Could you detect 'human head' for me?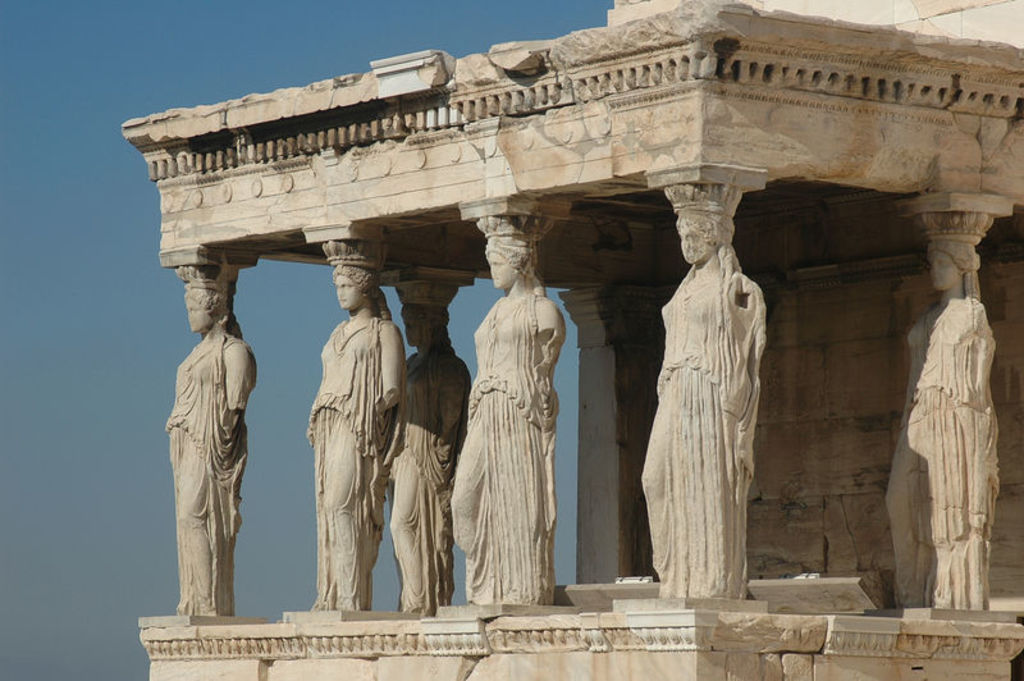
Detection result: (left=483, top=233, right=535, bottom=291).
